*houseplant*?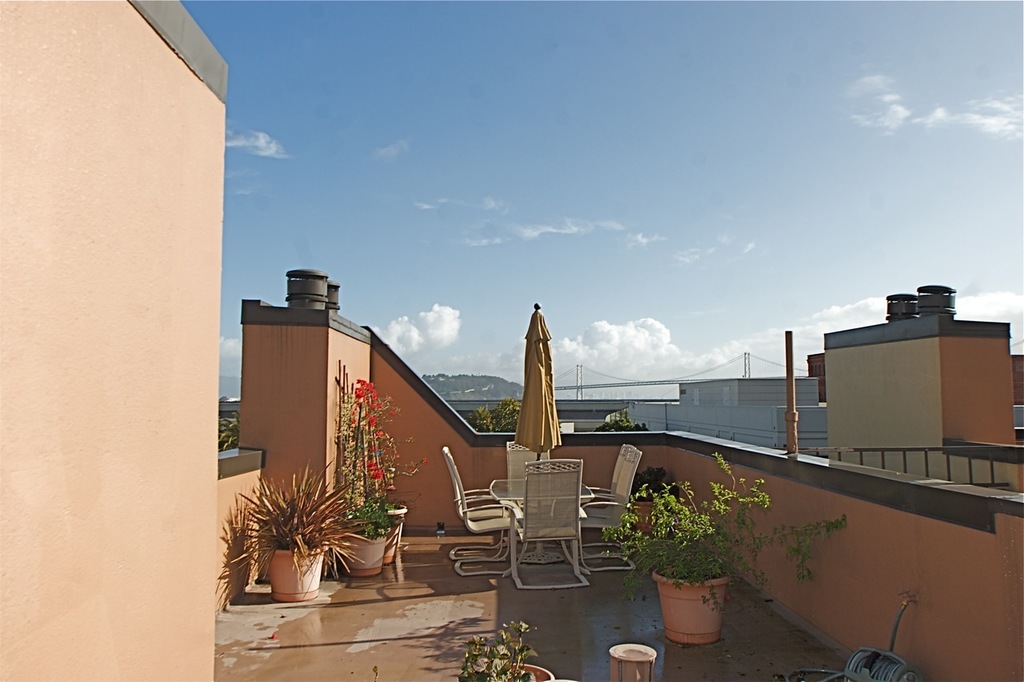
x1=332, y1=375, x2=419, y2=587
